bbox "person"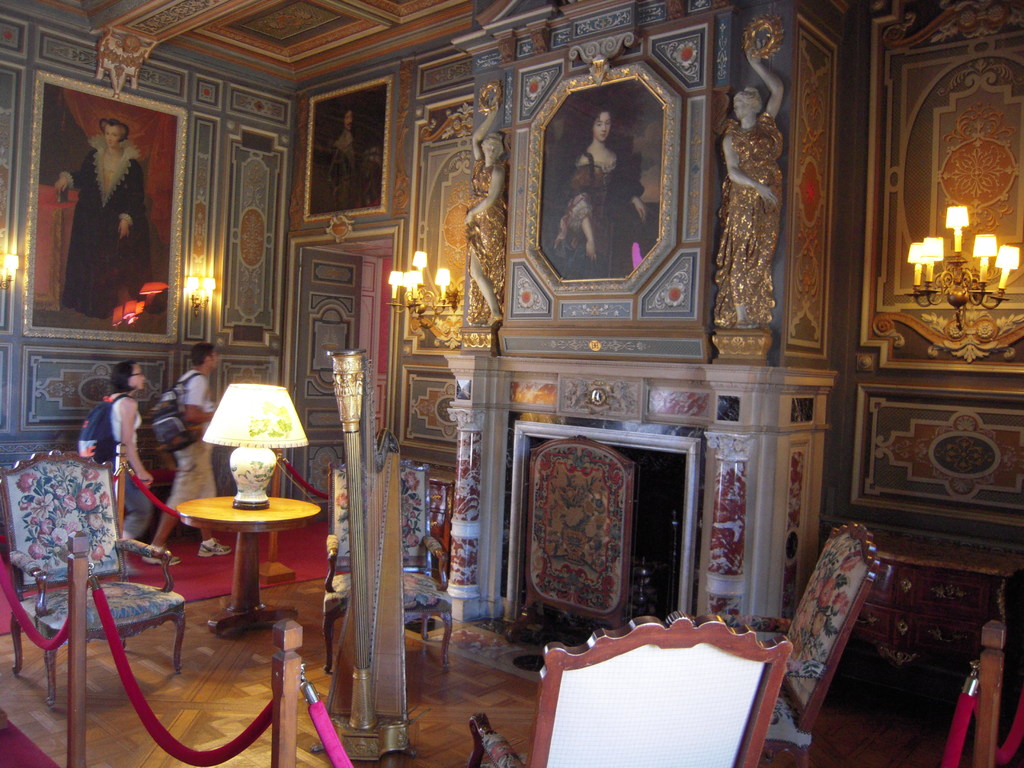
{"x1": 330, "y1": 109, "x2": 358, "y2": 204}
